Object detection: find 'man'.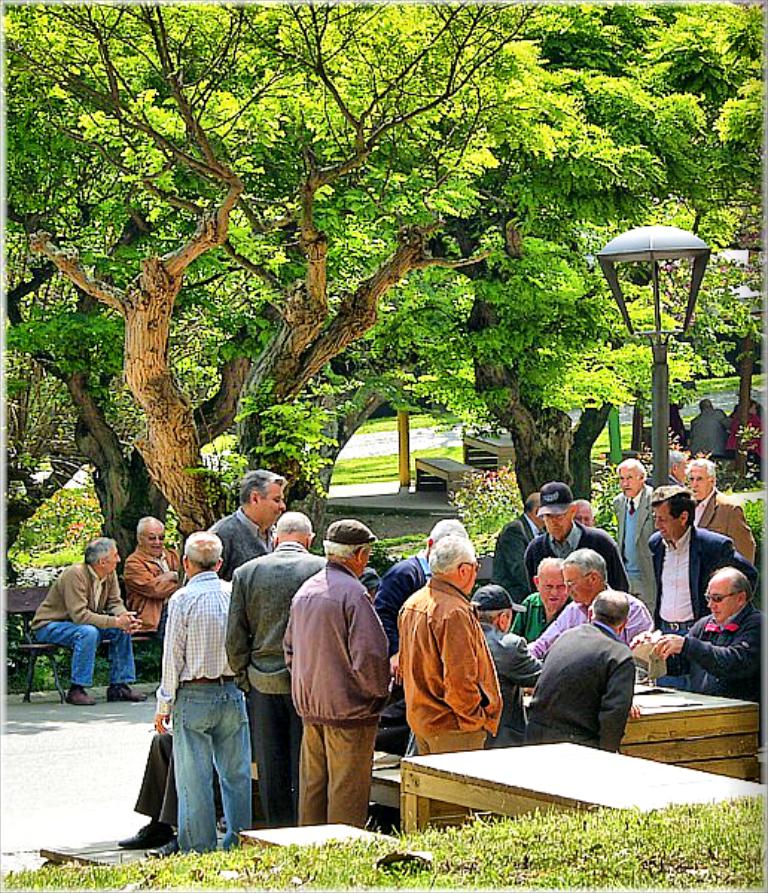
521 545 655 664.
